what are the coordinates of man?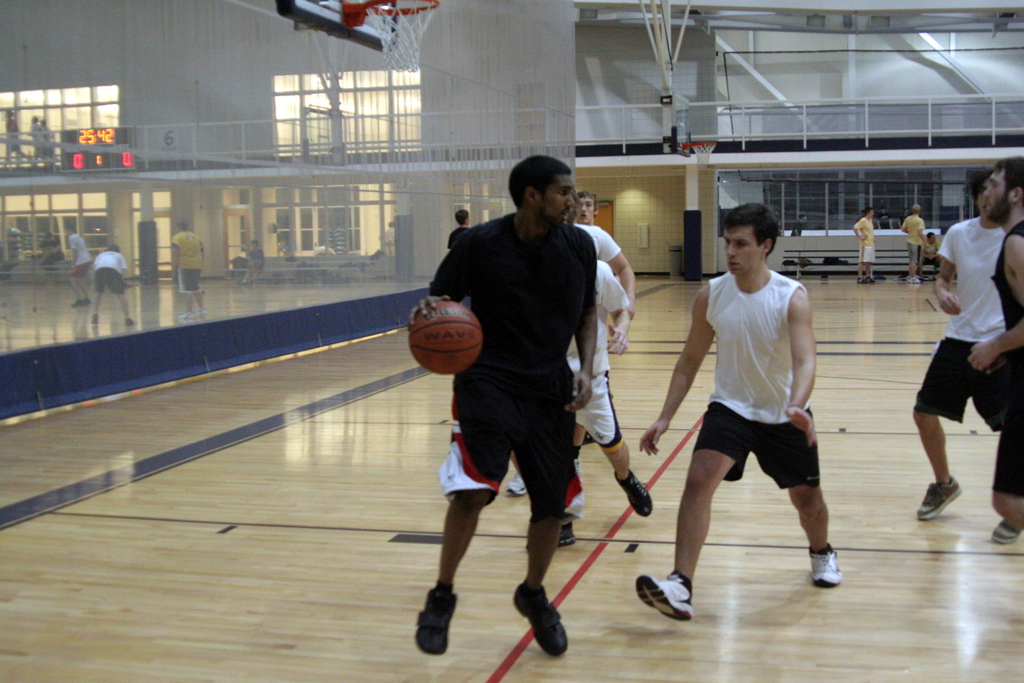
[900, 210, 925, 279].
